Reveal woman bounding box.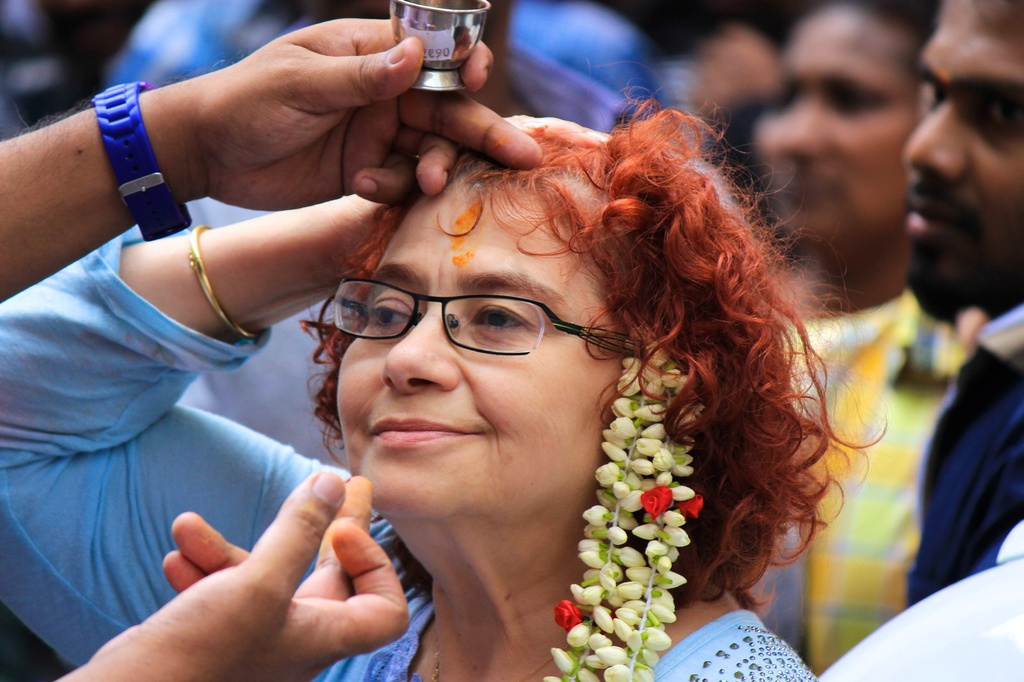
Revealed: bbox(748, 0, 977, 671).
